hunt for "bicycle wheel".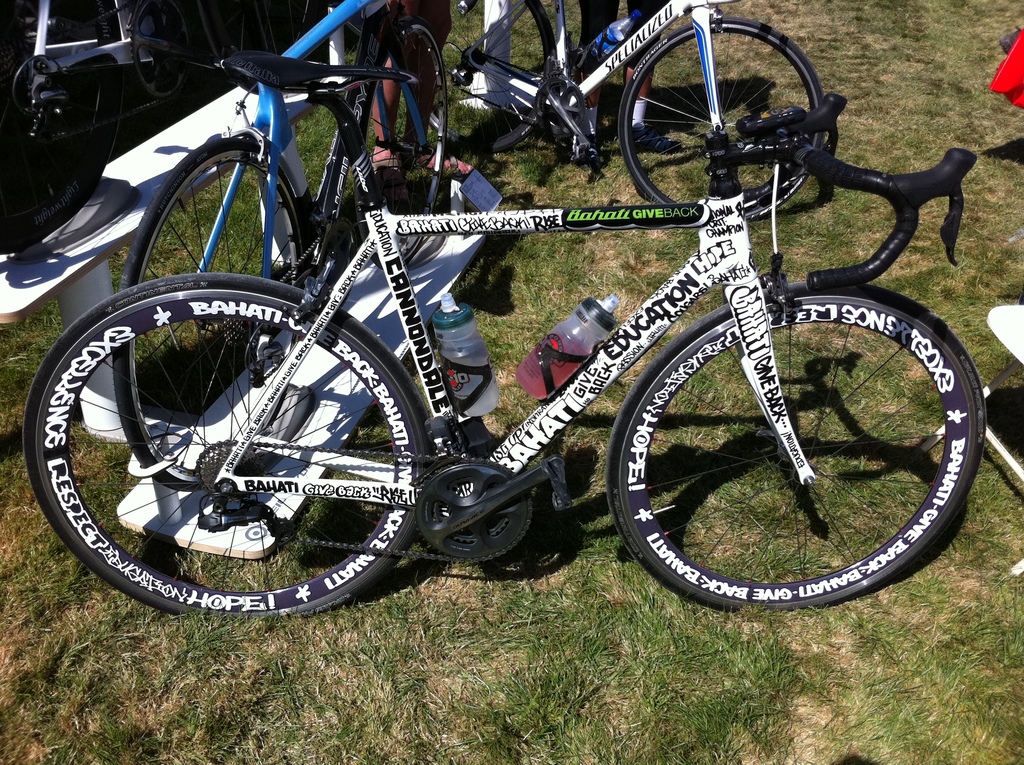
Hunted down at crop(621, 13, 823, 220).
